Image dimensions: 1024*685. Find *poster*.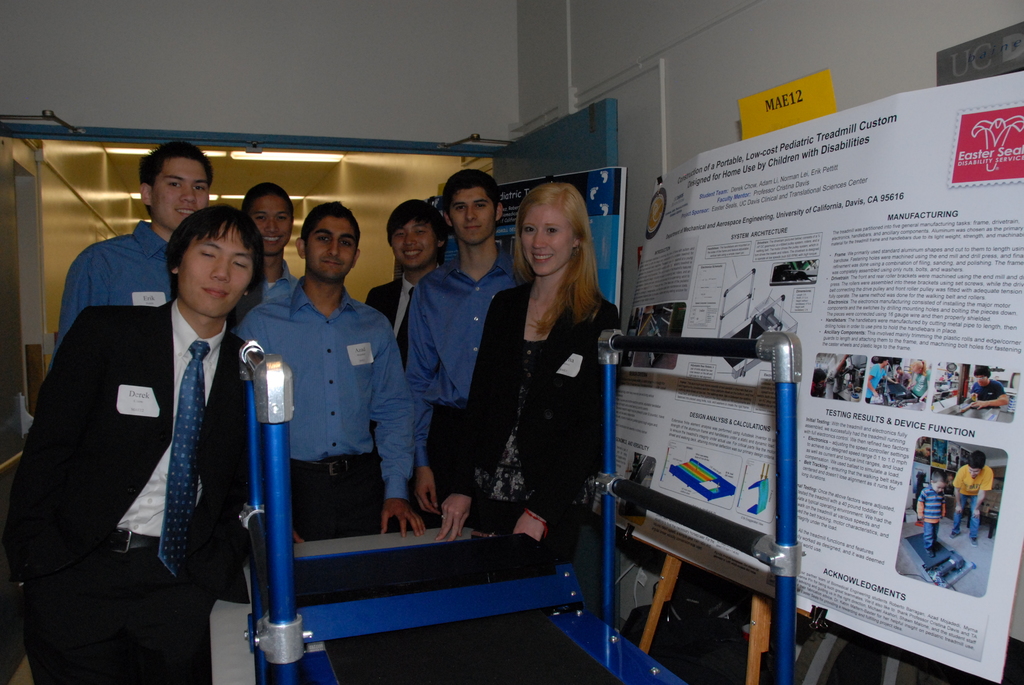
crop(610, 95, 1023, 684).
